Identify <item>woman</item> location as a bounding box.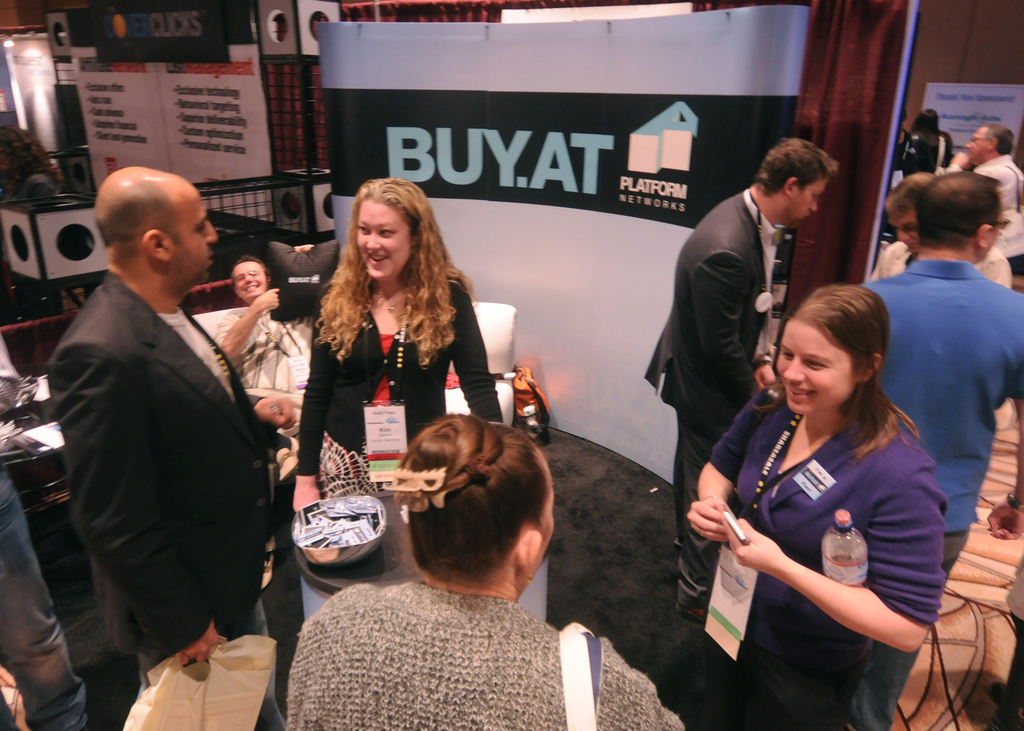
(x1=911, y1=112, x2=955, y2=163).
